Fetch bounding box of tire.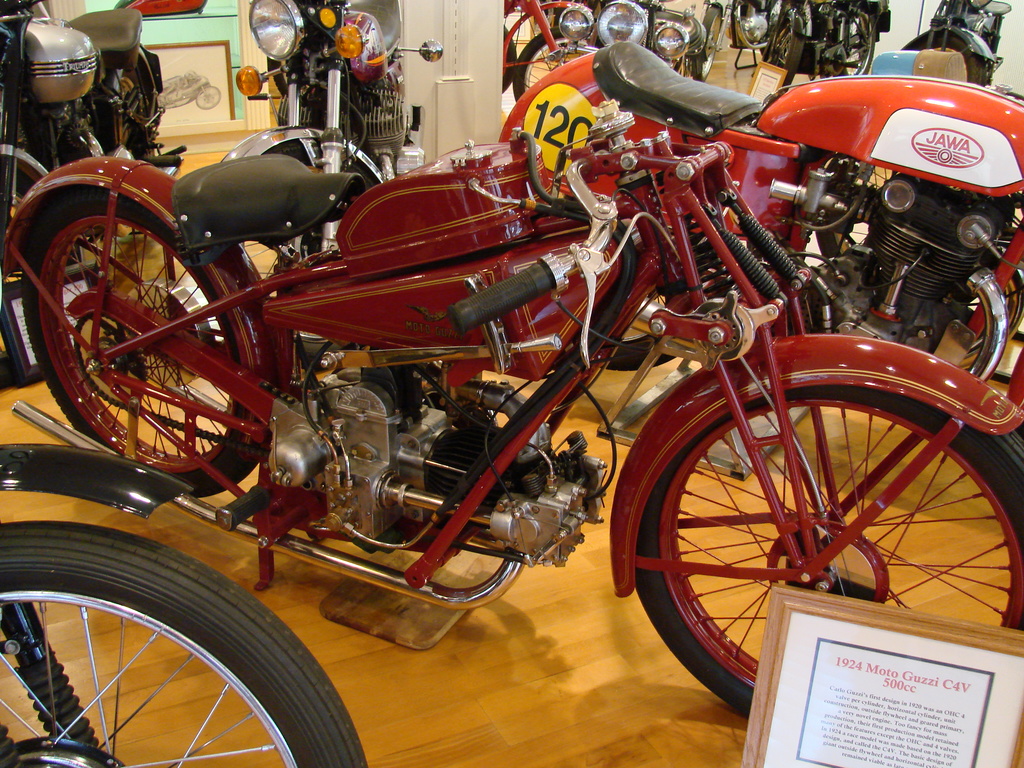
Bbox: {"left": 814, "top": 152, "right": 902, "bottom": 259}.
